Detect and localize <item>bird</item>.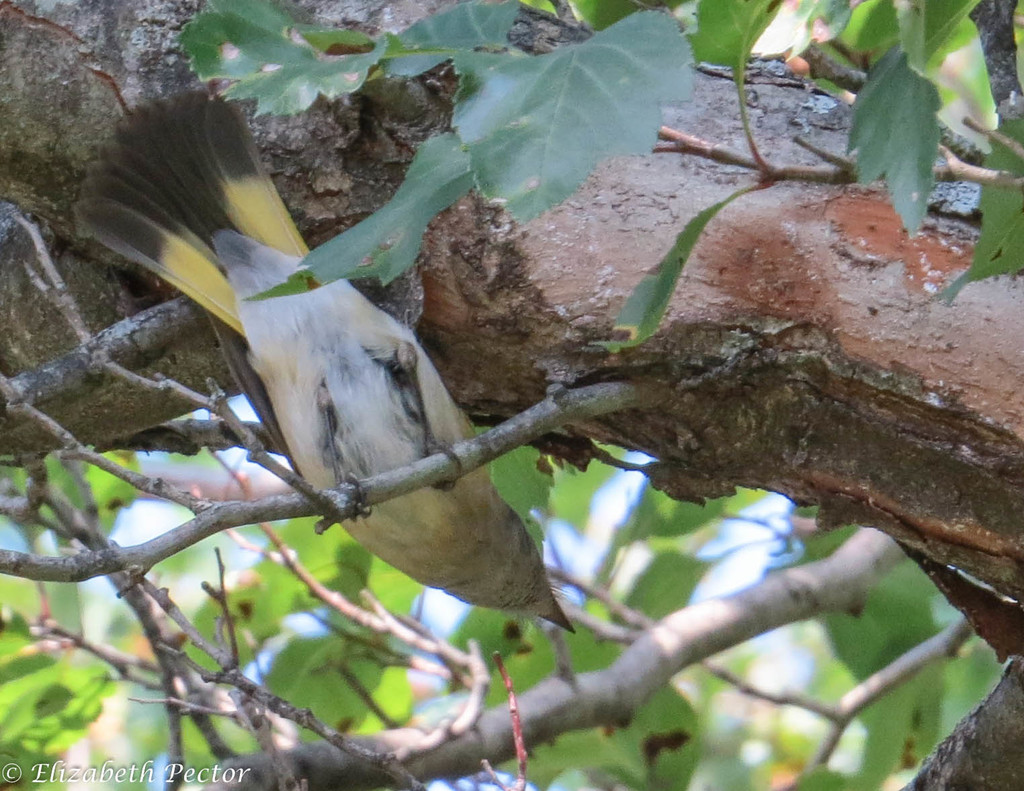
Localized at x1=73, y1=84, x2=581, y2=634.
